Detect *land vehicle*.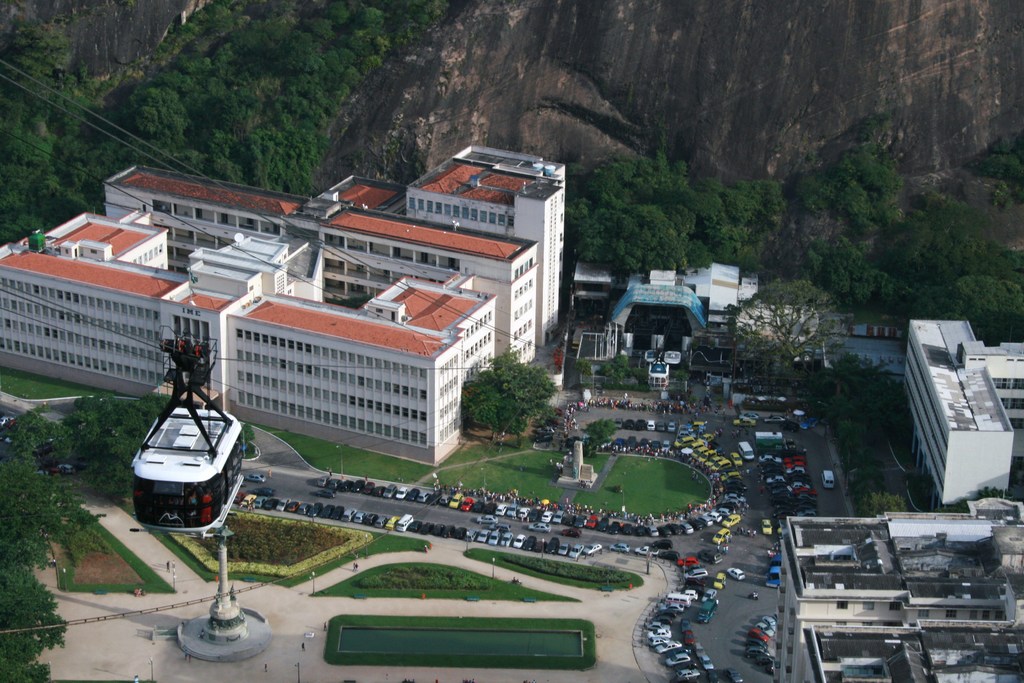
Detected at left=657, top=547, right=680, bottom=563.
